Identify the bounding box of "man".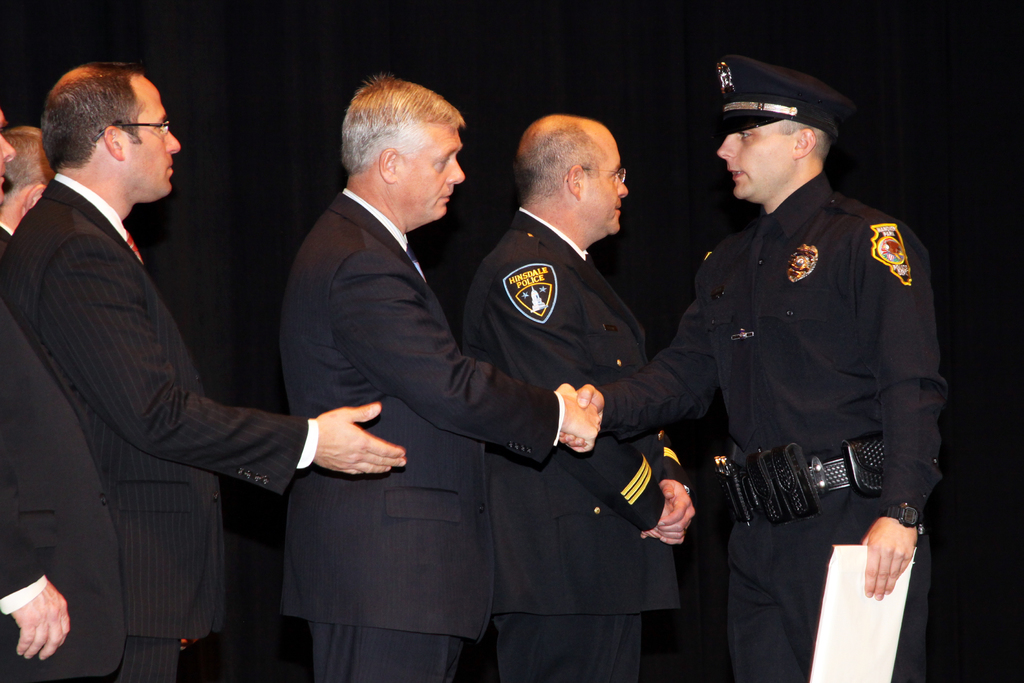
left=559, top=53, right=946, bottom=682.
